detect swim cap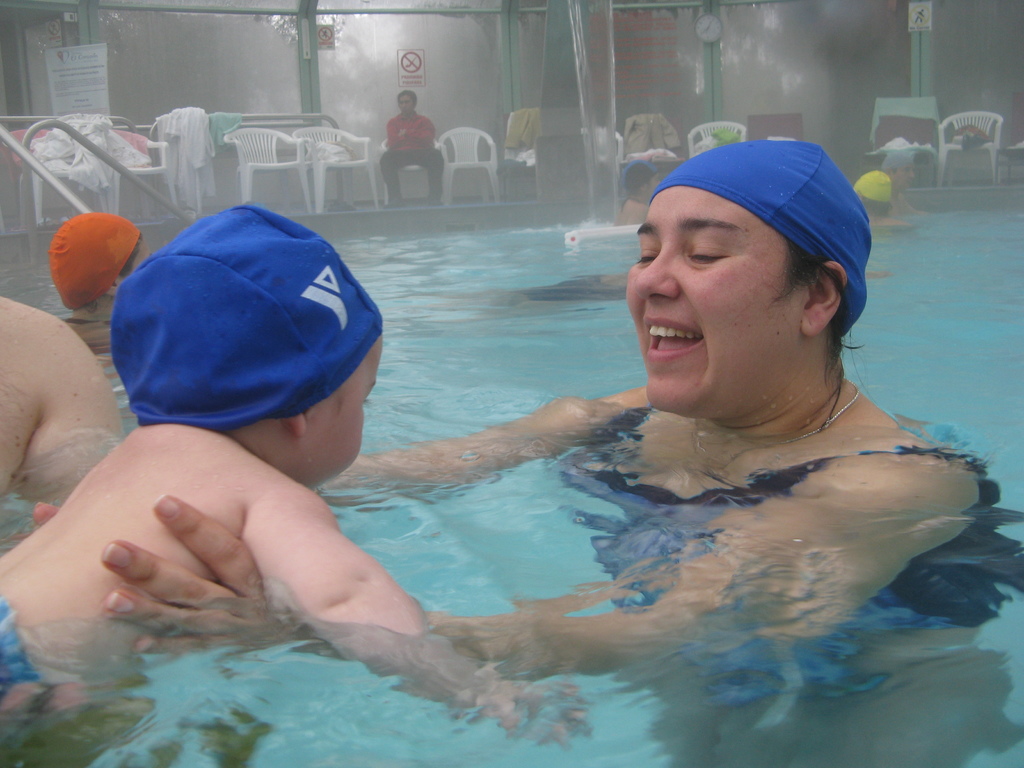
left=46, top=209, right=140, bottom=311
